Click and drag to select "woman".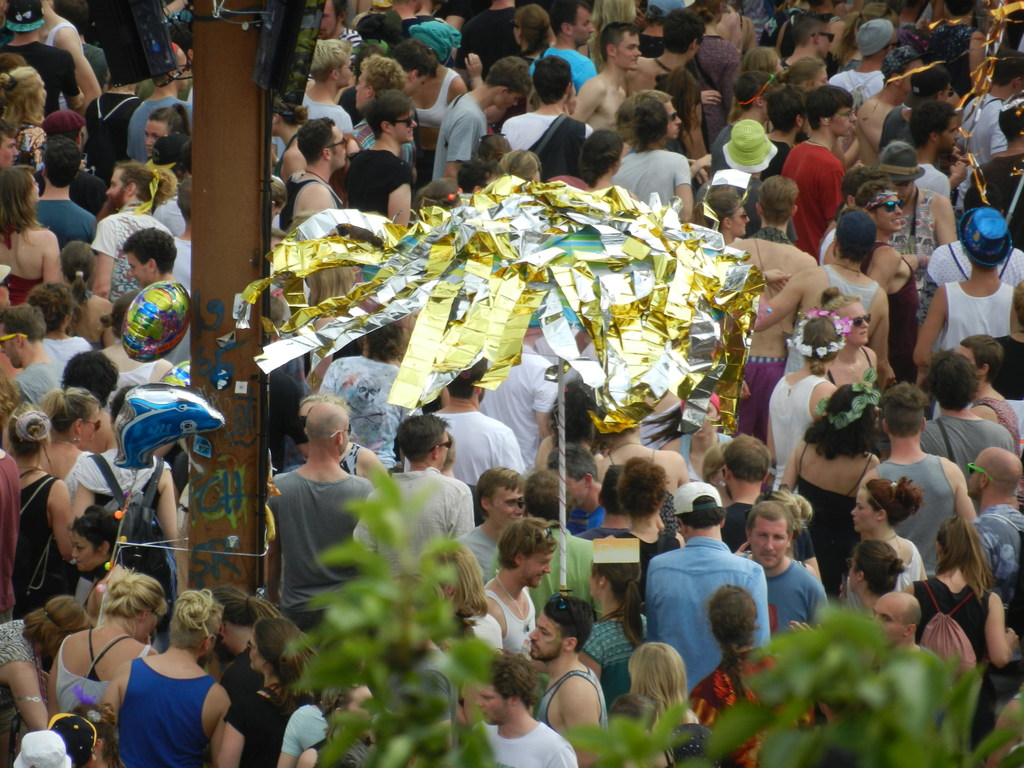
Selection: (left=0, top=166, right=65, bottom=303).
